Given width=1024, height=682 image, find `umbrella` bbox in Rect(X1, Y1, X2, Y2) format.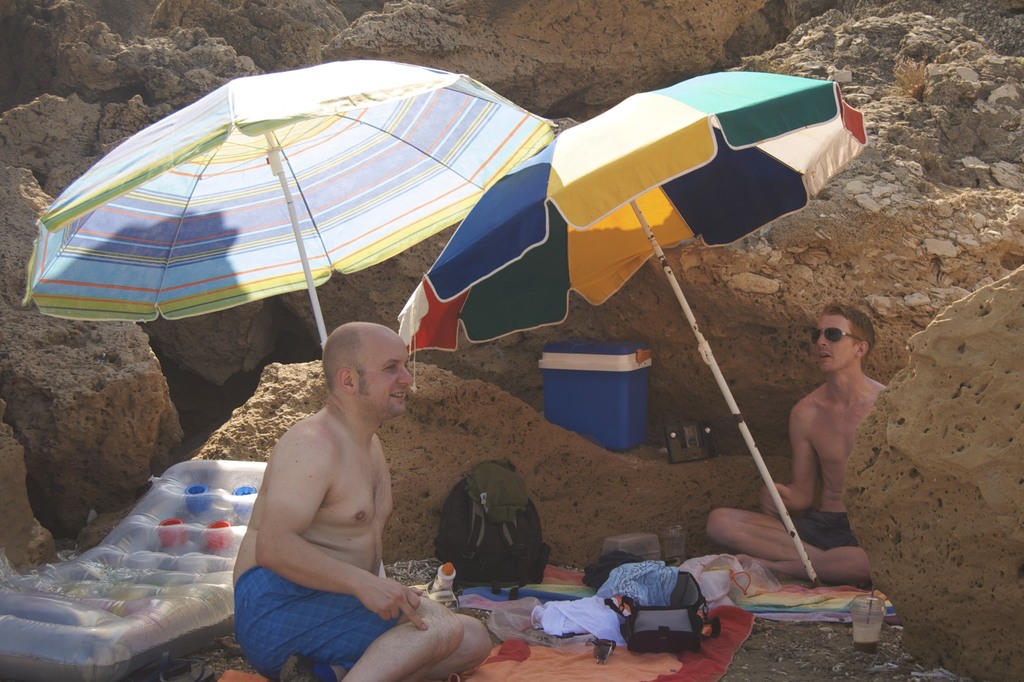
Rect(397, 70, 868, 587).
